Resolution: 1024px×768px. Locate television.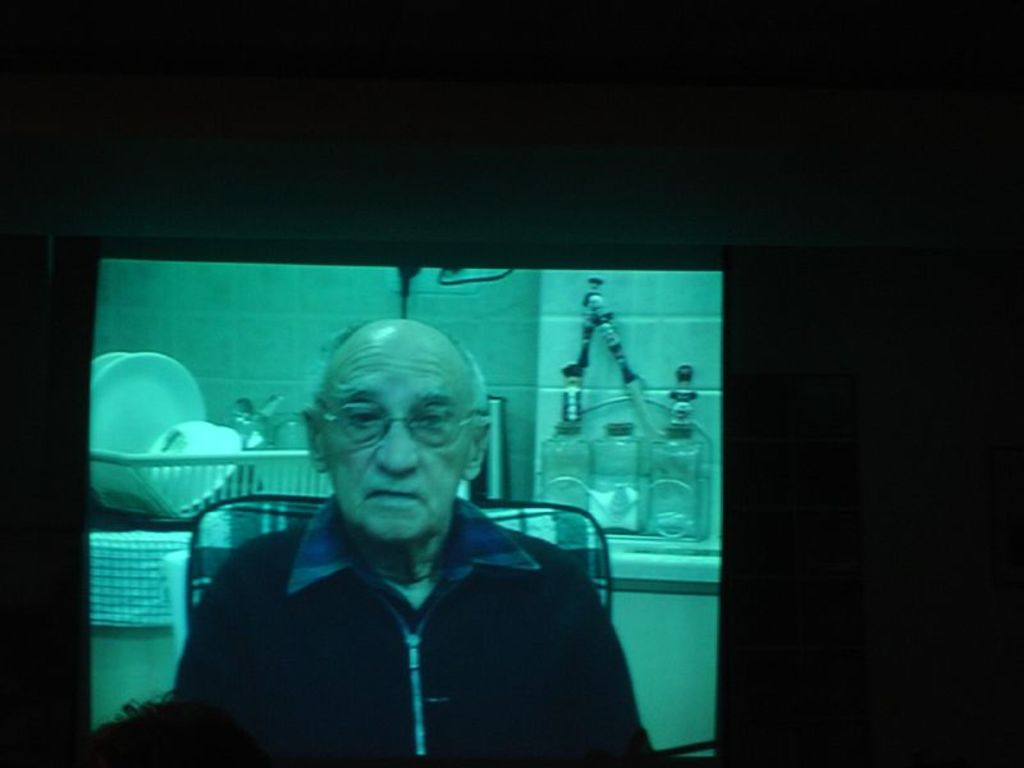
x1=4 y1=237 x2=867 y2=765.
